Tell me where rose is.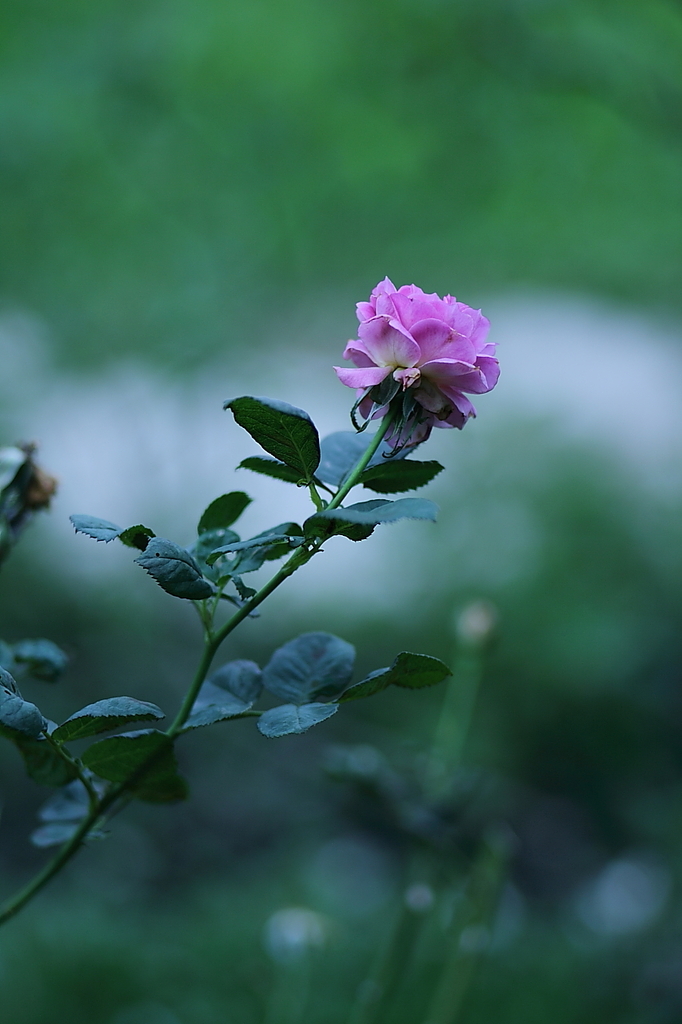
rose is at {"x1": 337, "y1": 276, "x2": 509, "y2": 456}.
